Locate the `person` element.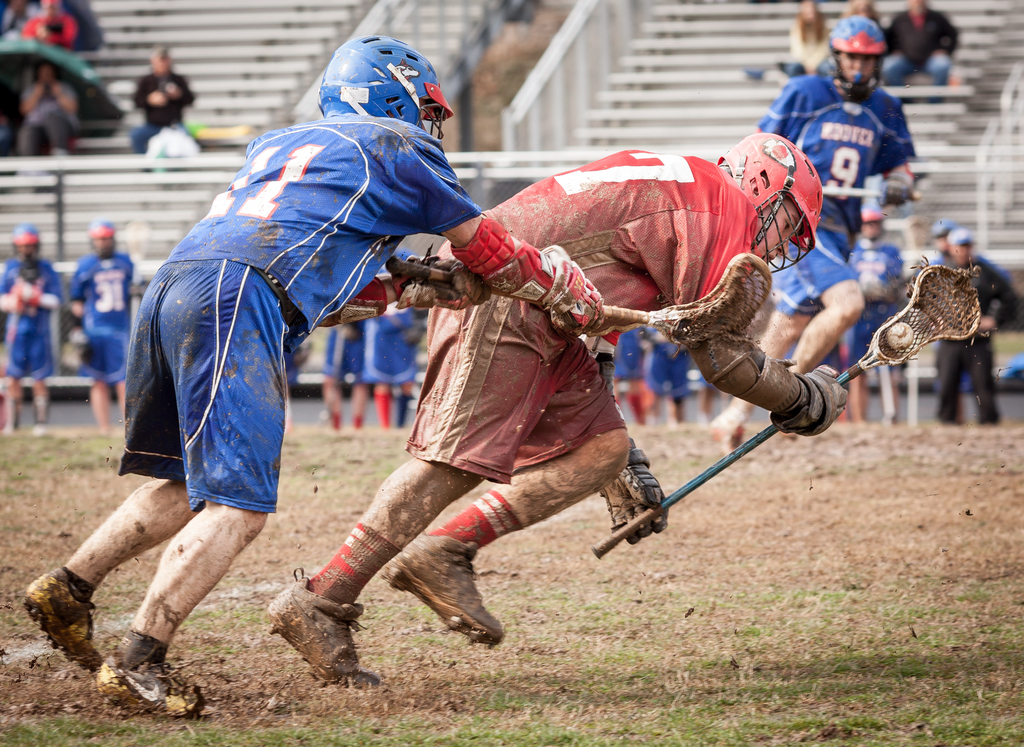
Element bbox: (left=883, top=0, right=956, bottom=110).
